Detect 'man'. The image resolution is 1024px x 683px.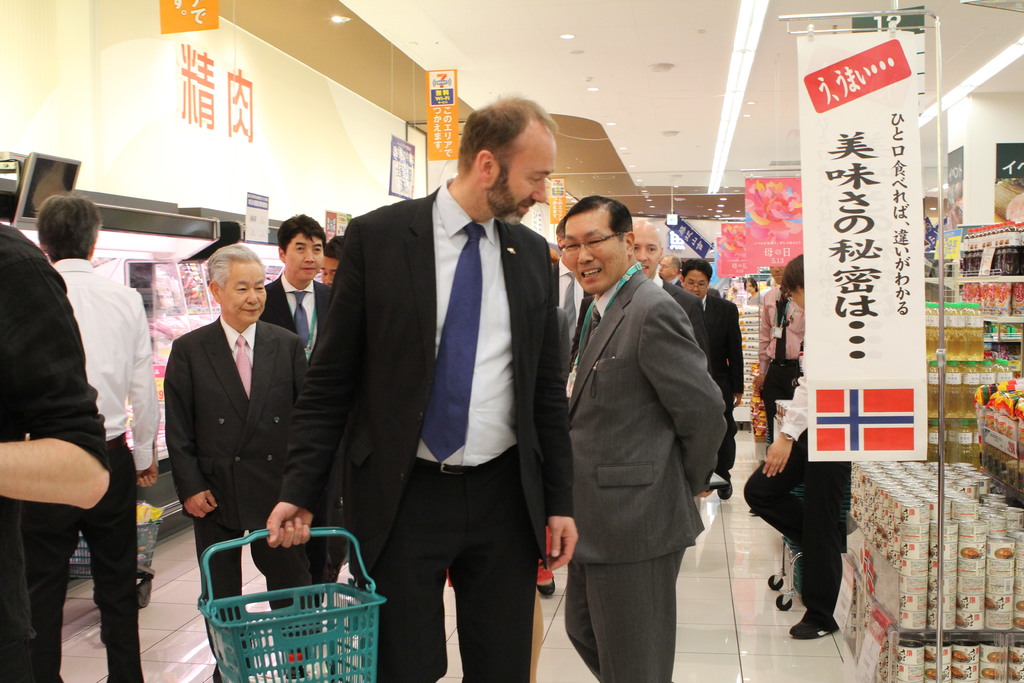
rect(755, 262, 805, 441).
